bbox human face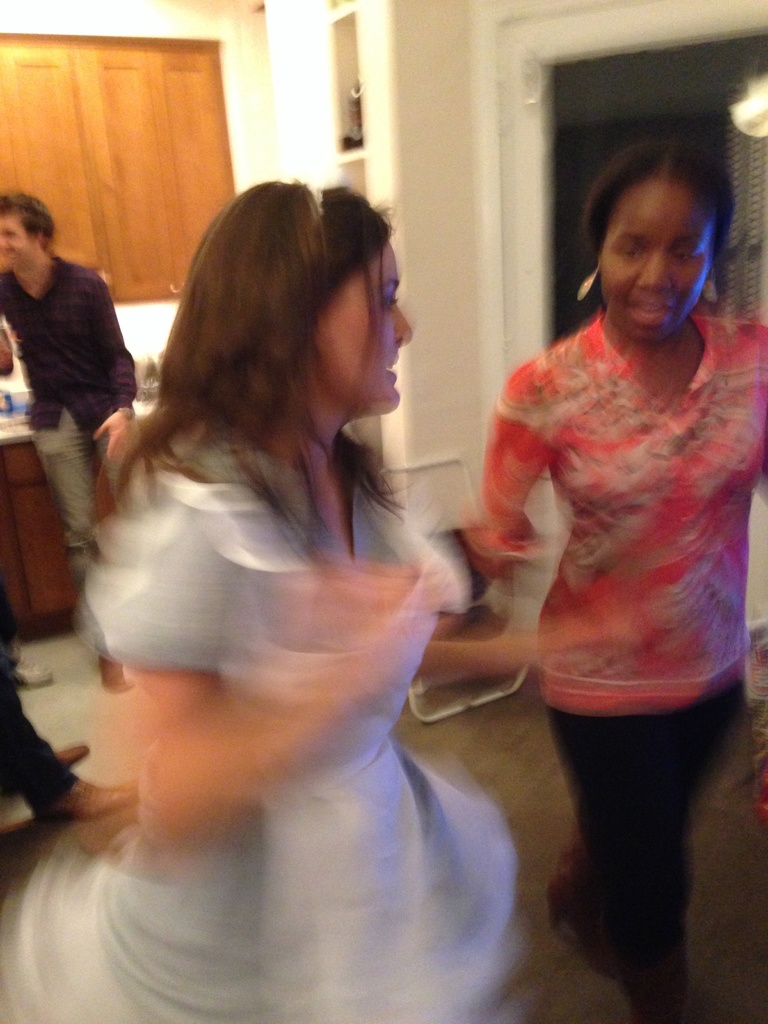
(0,218,37,271)
